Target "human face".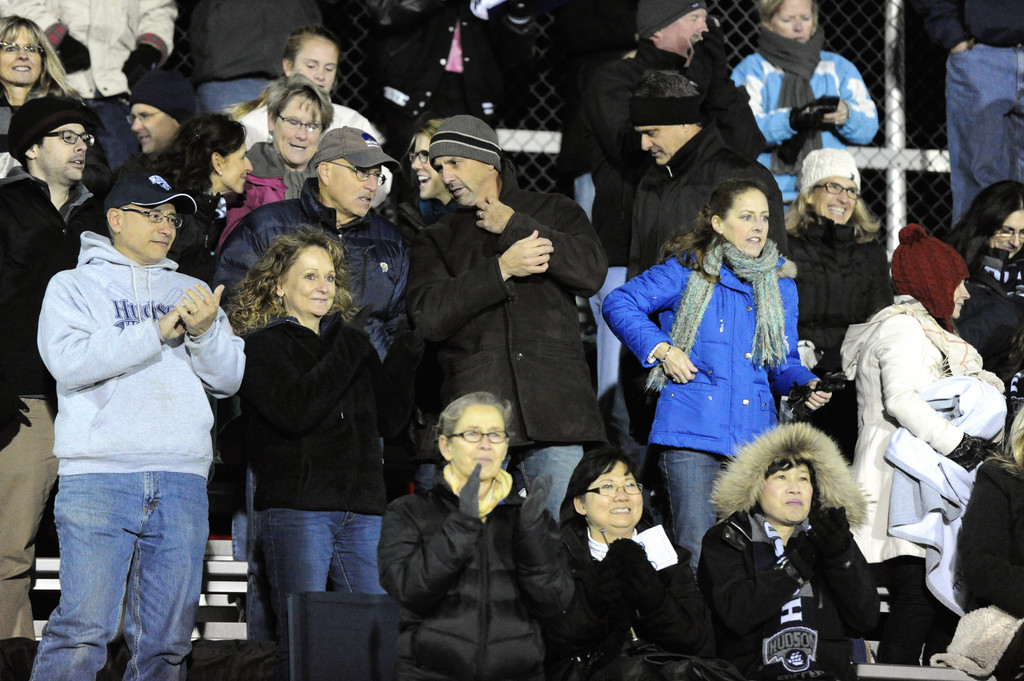
Target region: box=[450, 403, 504, 470].
